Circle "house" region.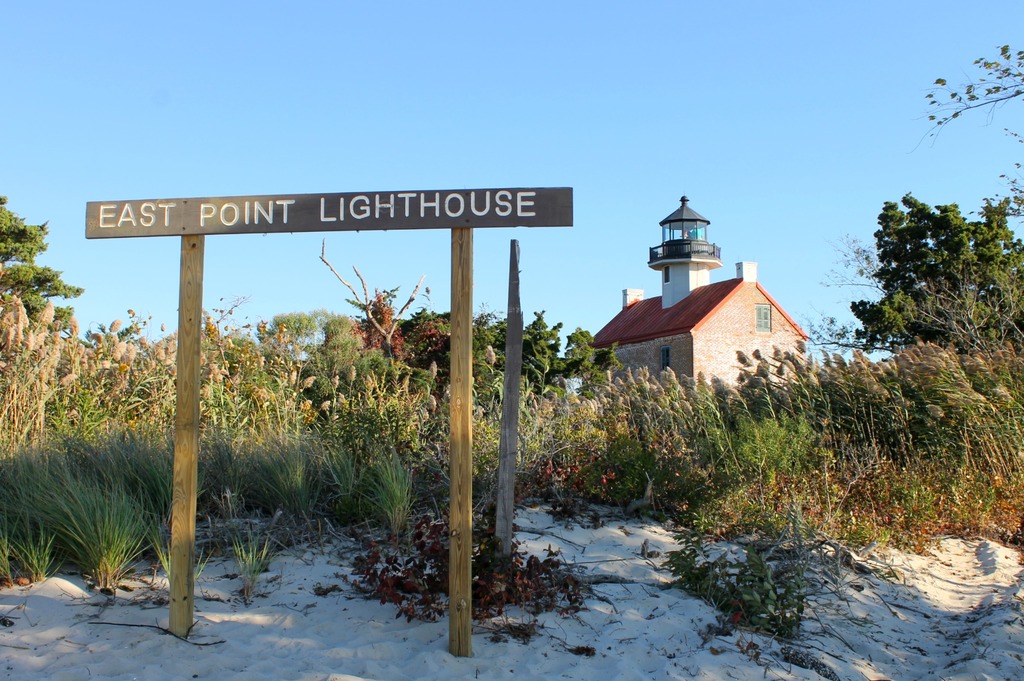
Region: [595,249,813,401].
